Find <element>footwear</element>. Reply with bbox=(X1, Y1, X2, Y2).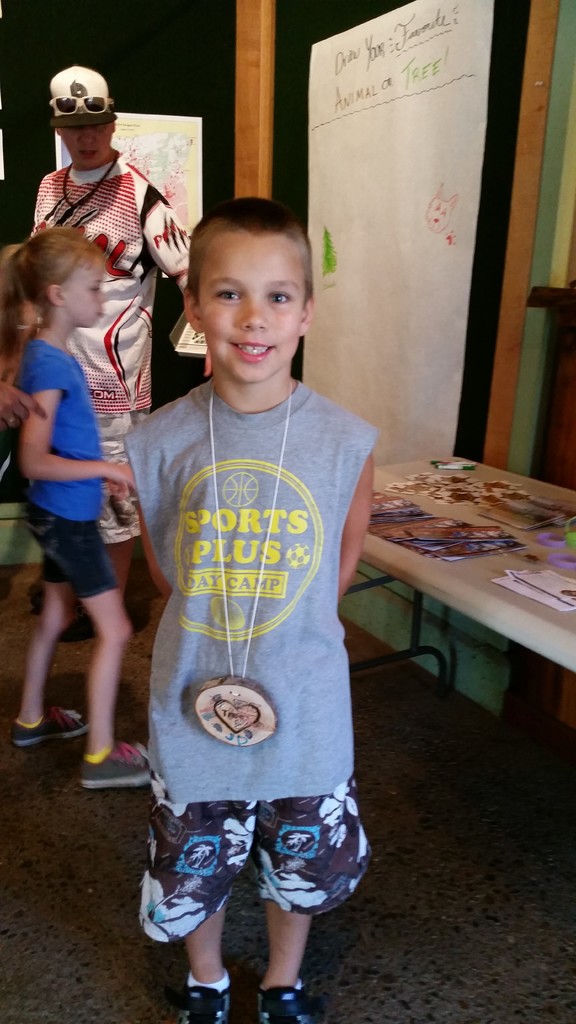
bbox=(76, 739, 151, 788).
